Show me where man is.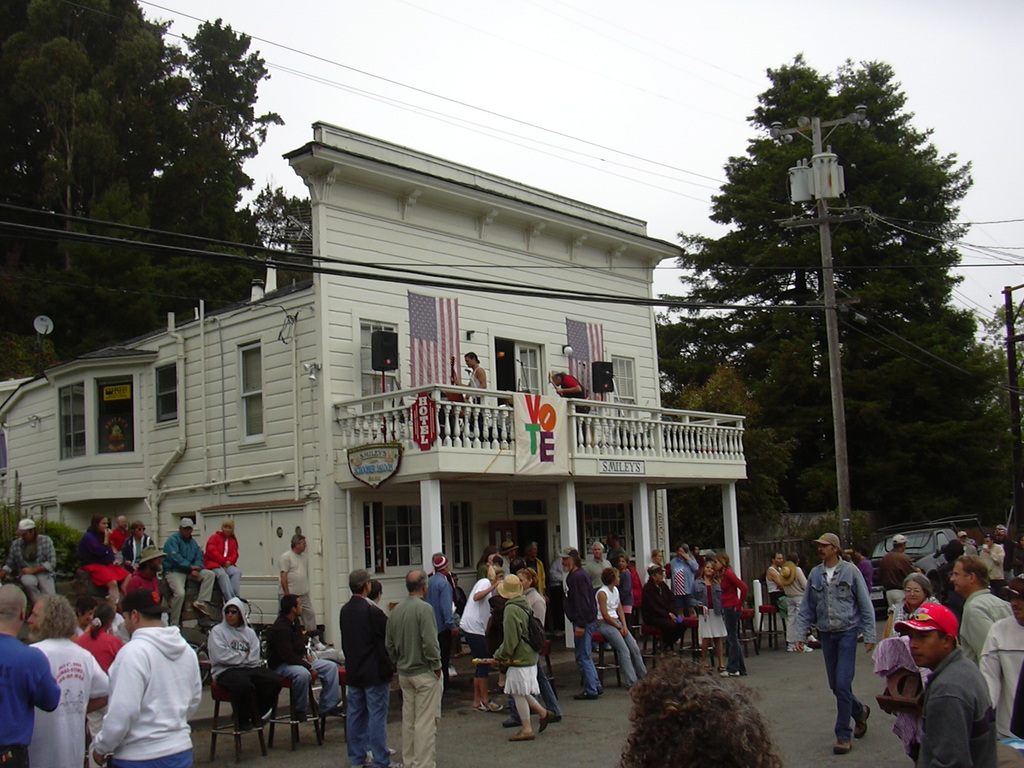
man is at (163,519,212,626).
